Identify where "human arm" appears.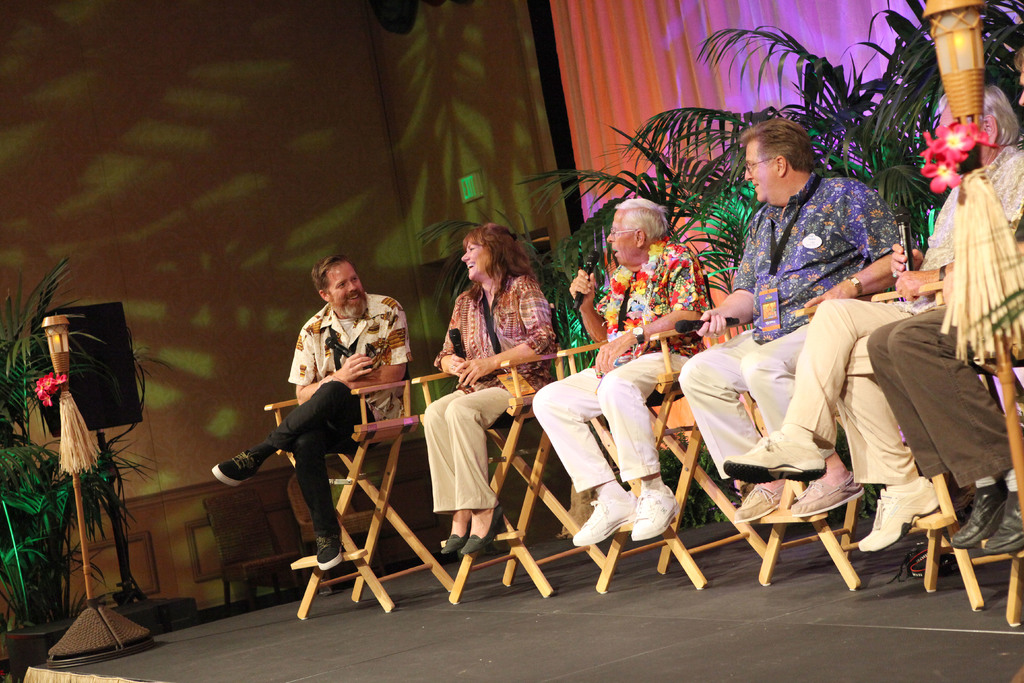
Appears at [454, 265, 553, 388].
